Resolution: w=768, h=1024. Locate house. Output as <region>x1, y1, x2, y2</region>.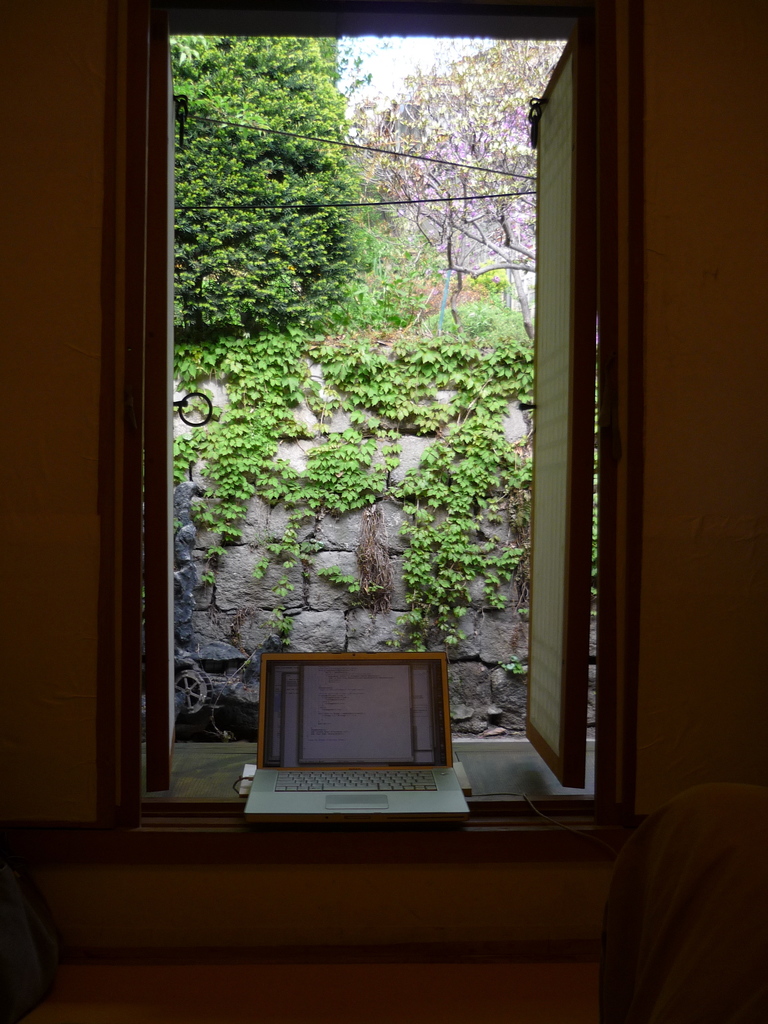
<region>9, 0, 728, 962</region>.
